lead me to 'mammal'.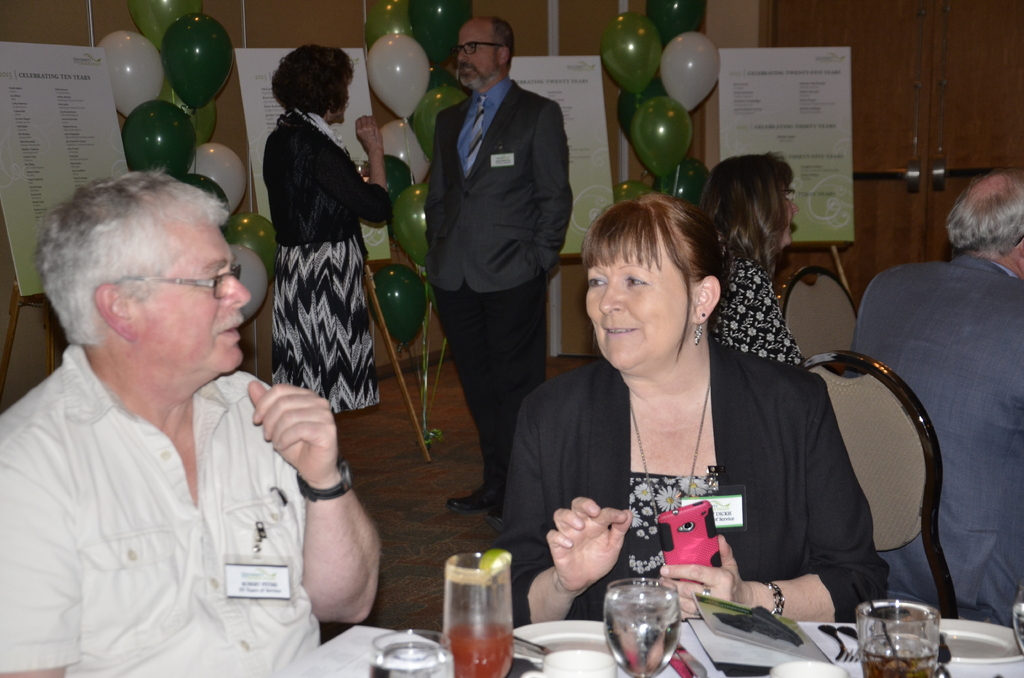
Lead to bbox=[257, 42, 391, 416].
